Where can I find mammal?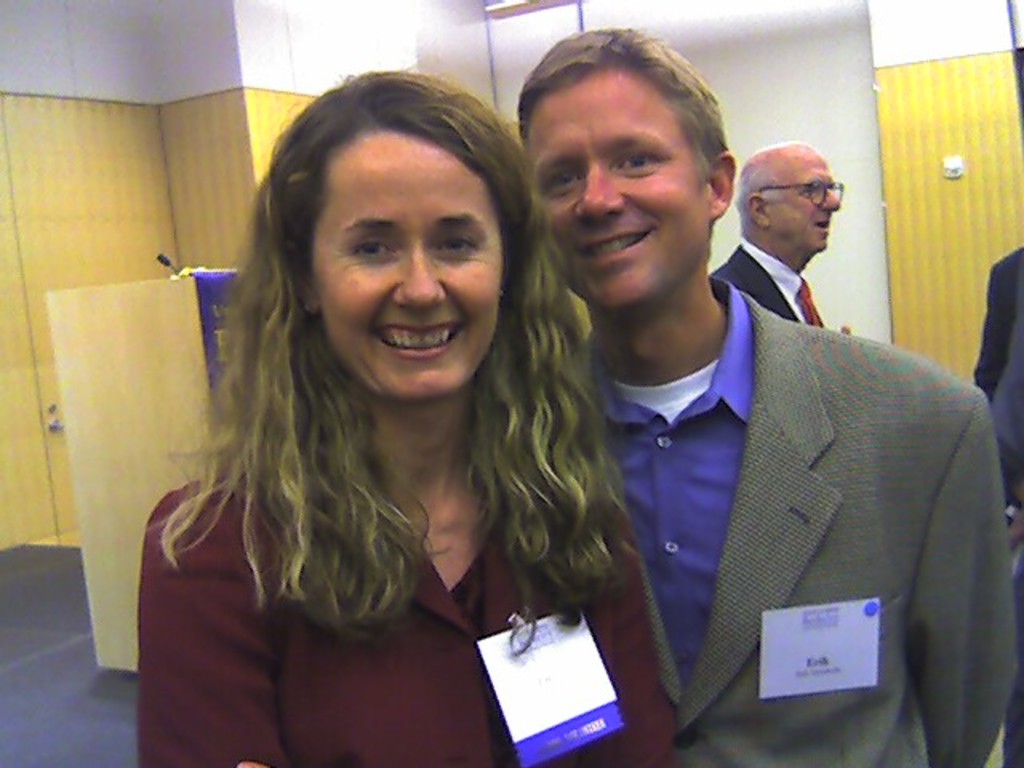
You can find it at 136, 53, 669, 766.
